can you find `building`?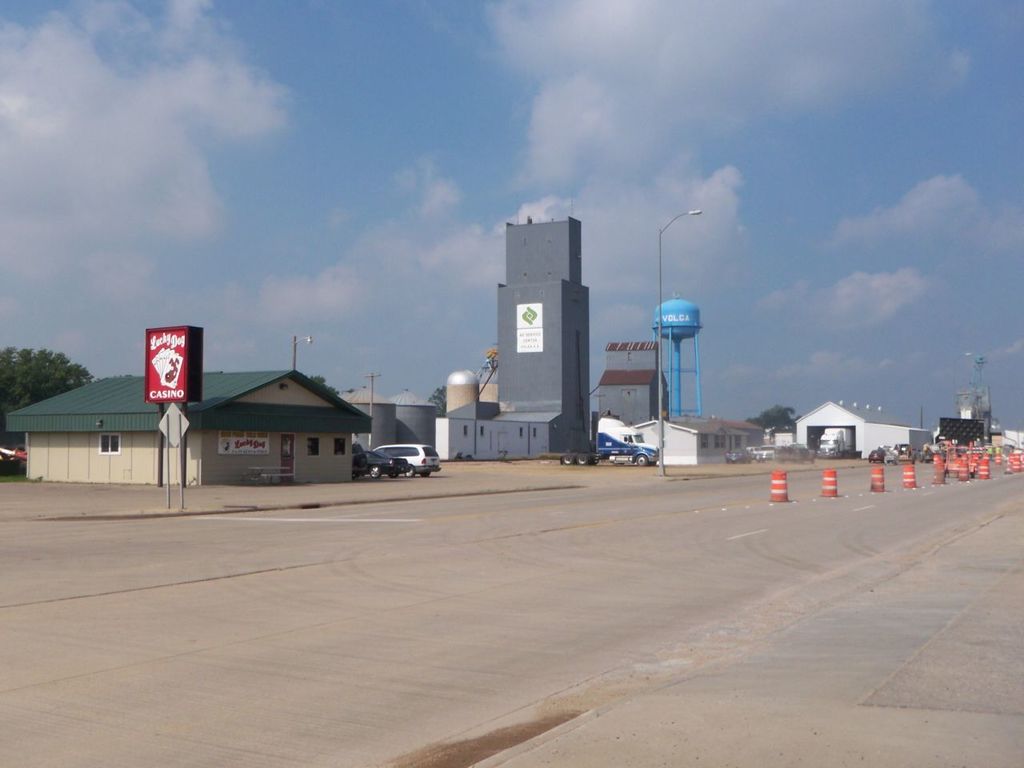
Yes, bounding box: 435,214,594,462.
